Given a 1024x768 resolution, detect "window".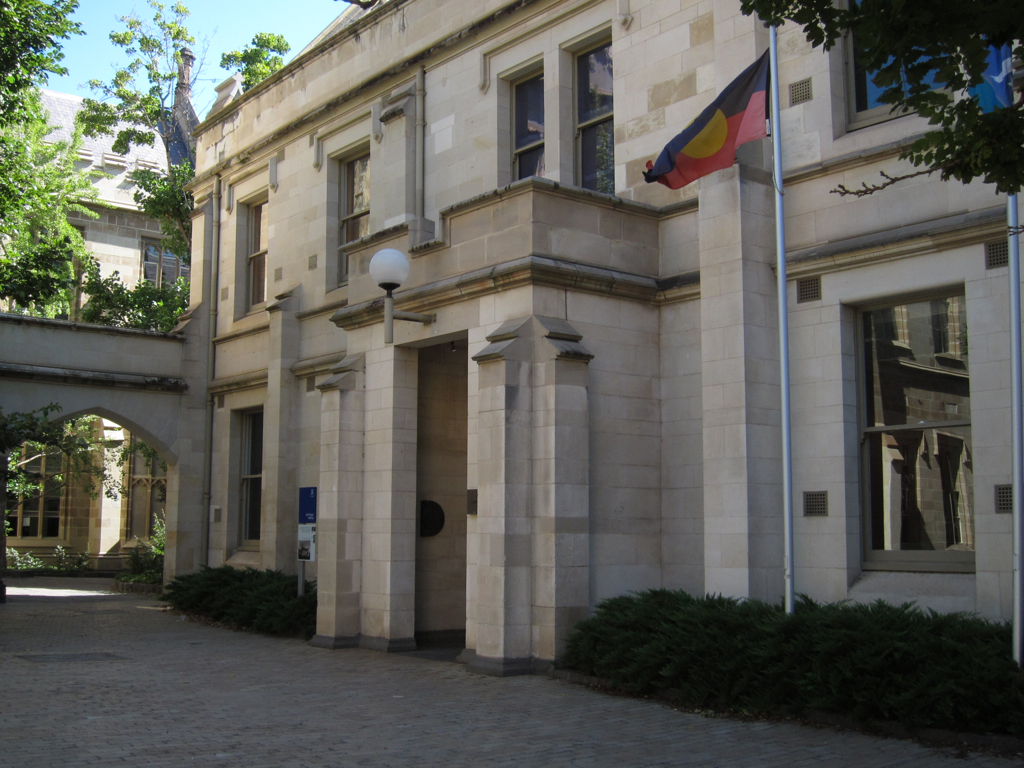
(x1=324, y1=133, x2=369, y2=293).
